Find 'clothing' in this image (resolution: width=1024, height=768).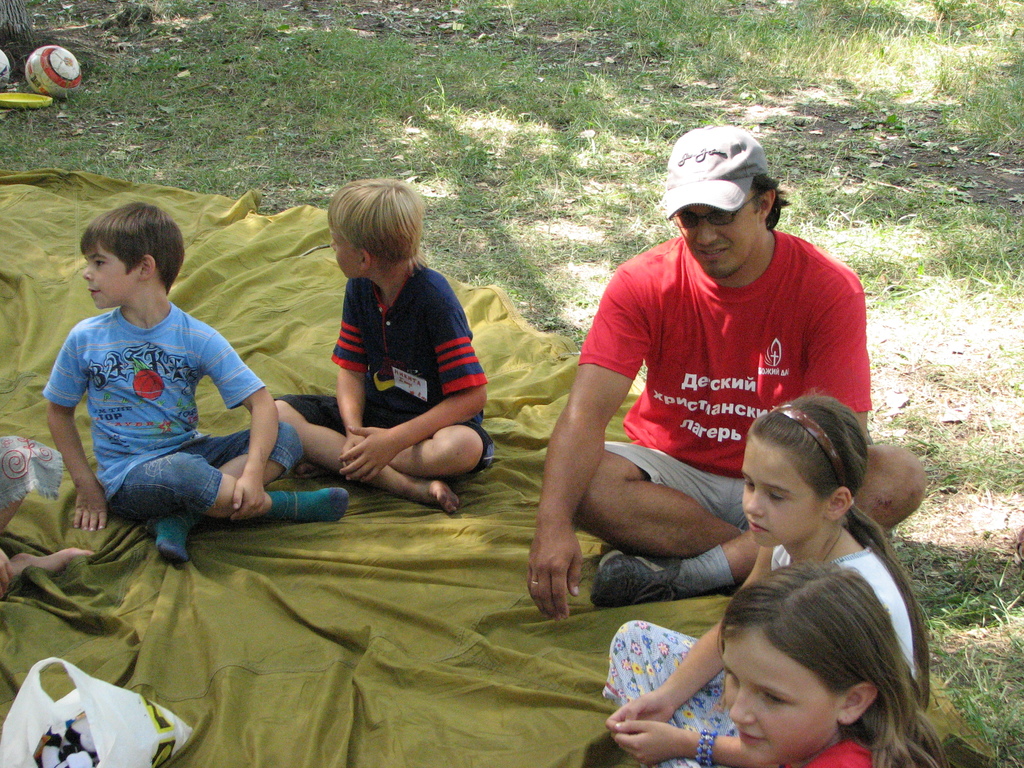
bbox=(588, 518, 956, 758).
